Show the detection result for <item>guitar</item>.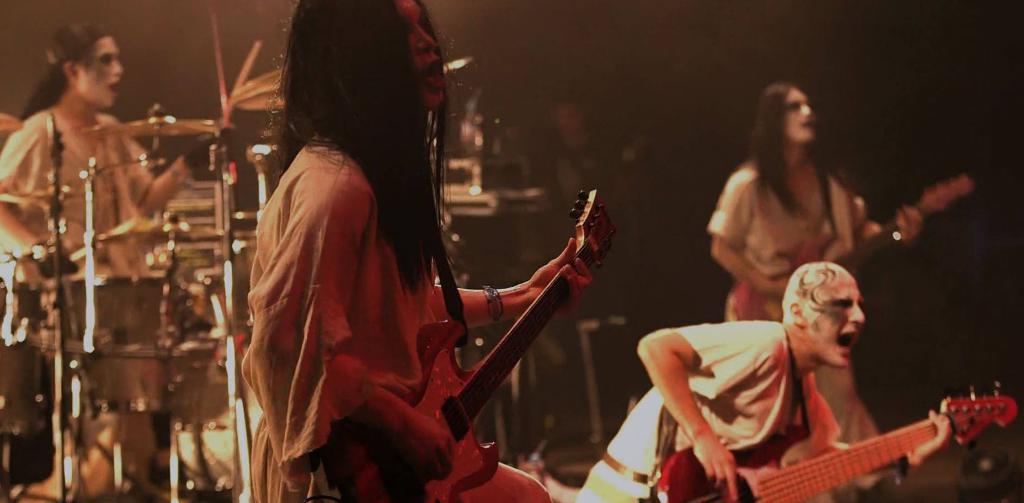
<region>723, 170, 982, 335</region>.
